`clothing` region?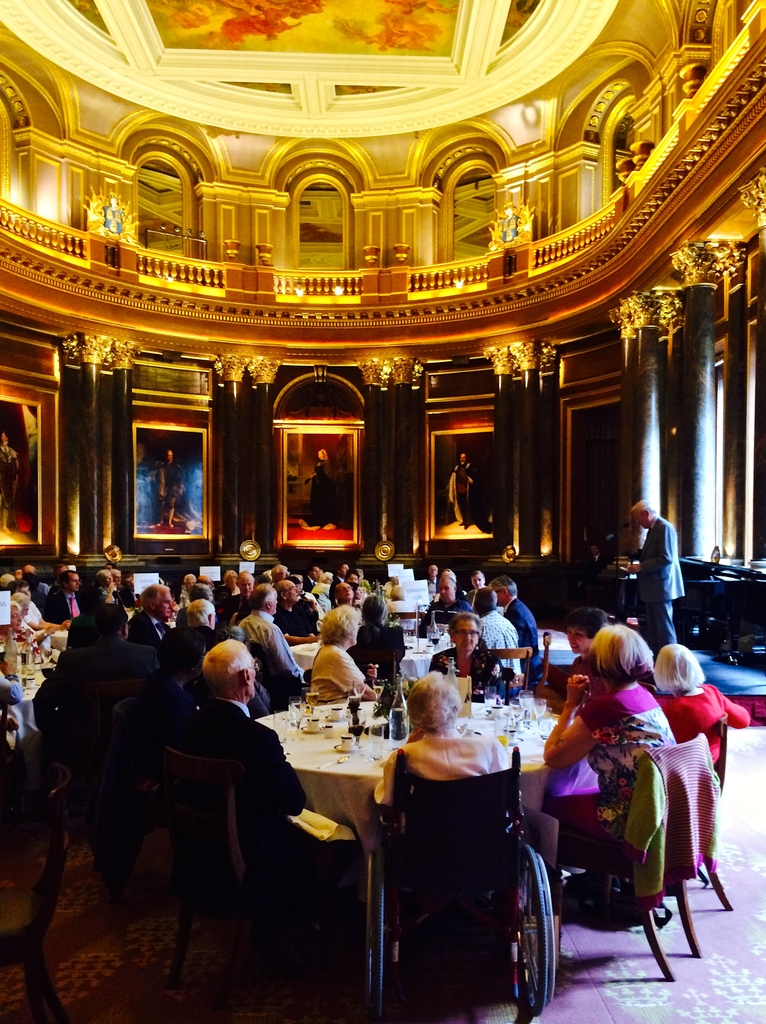
bbox=[470, 600, 523, 688]
